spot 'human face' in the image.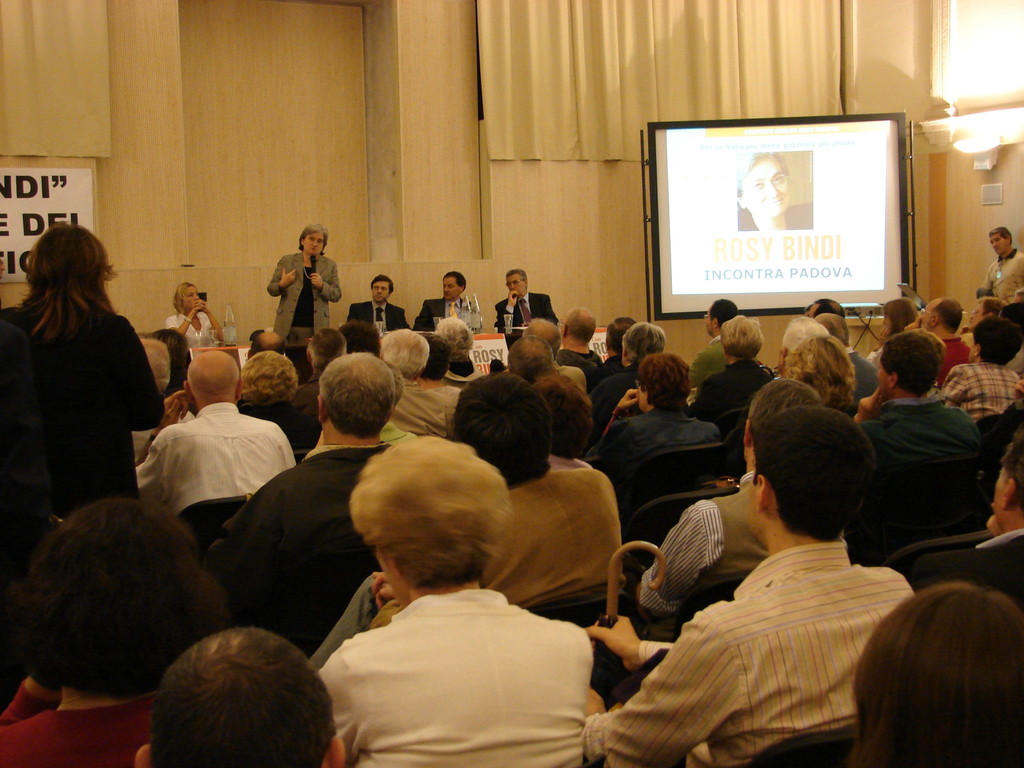
'human face' found at 504/274/530/298.
